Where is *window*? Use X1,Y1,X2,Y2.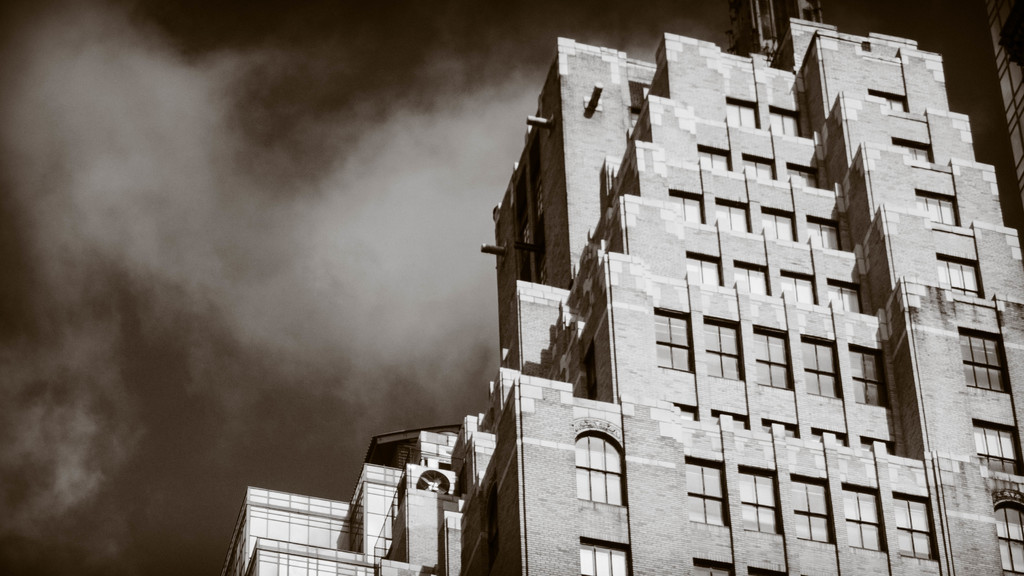
894,144,932,163.
